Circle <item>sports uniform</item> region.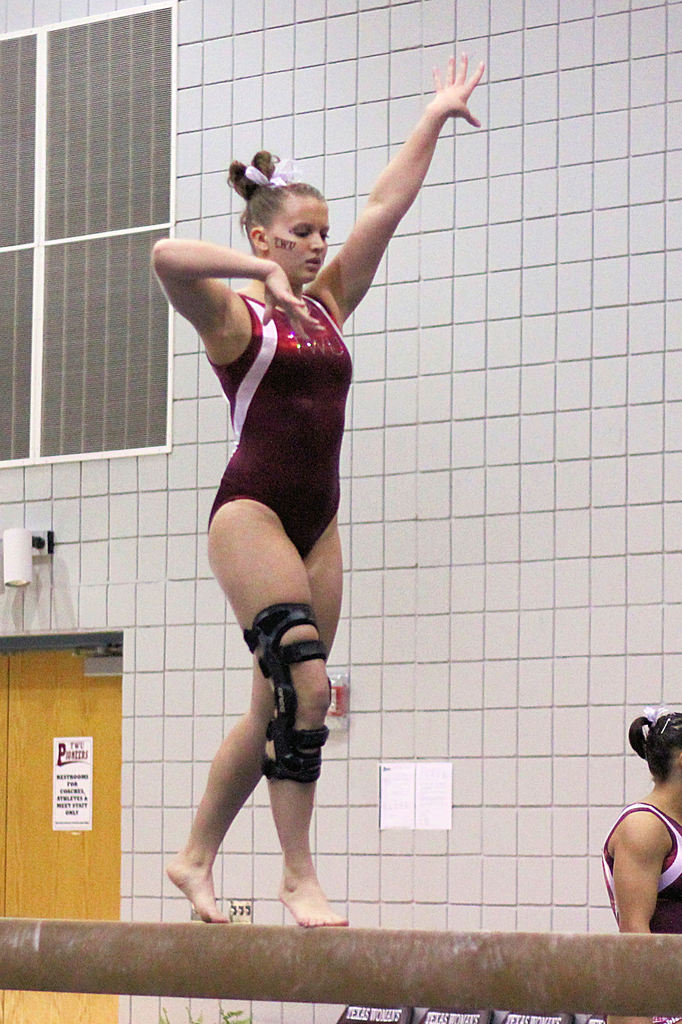
Region: <region>602, 799, 681, 944</region>.
